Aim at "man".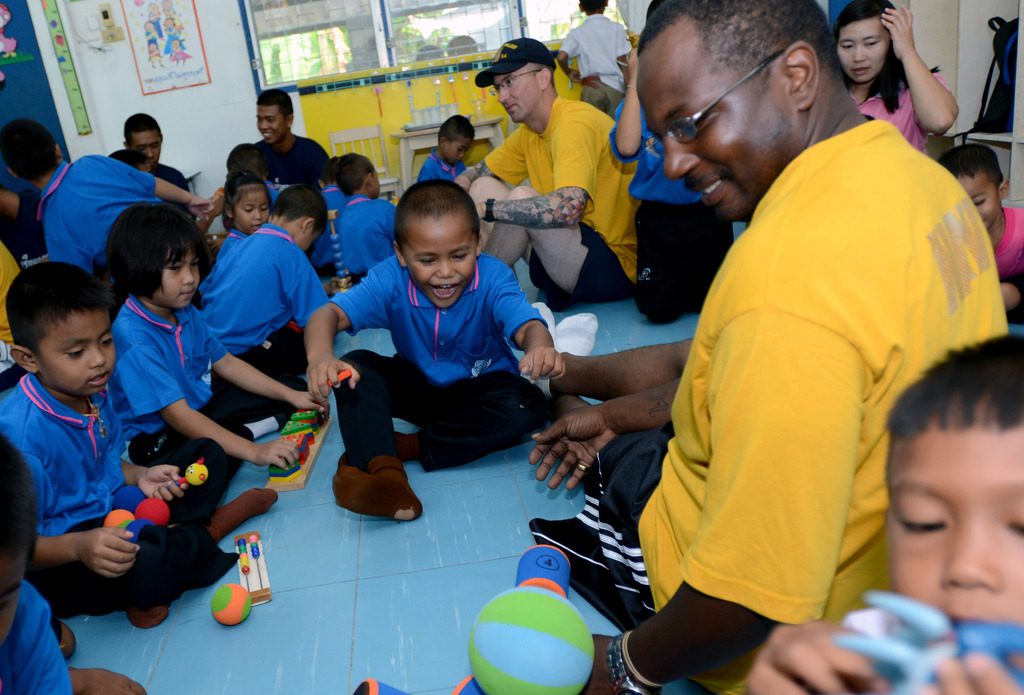
Aimed at 455/33/637/306.
